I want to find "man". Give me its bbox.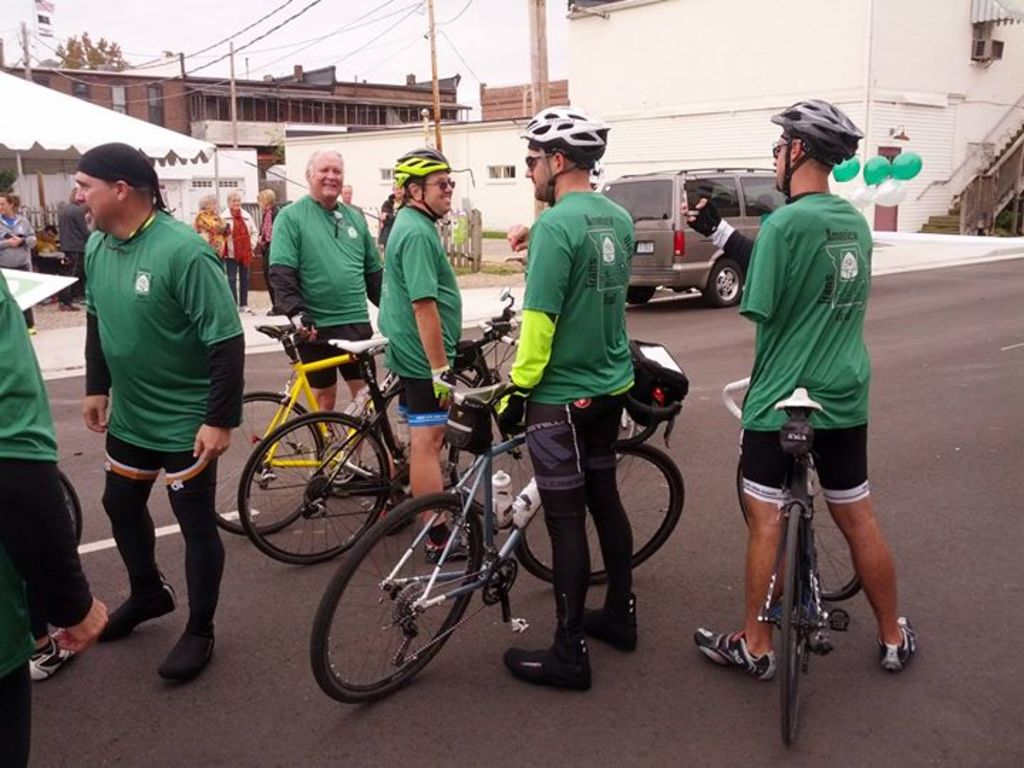
<bbox>60, 135, 239, 683</bbox>.
